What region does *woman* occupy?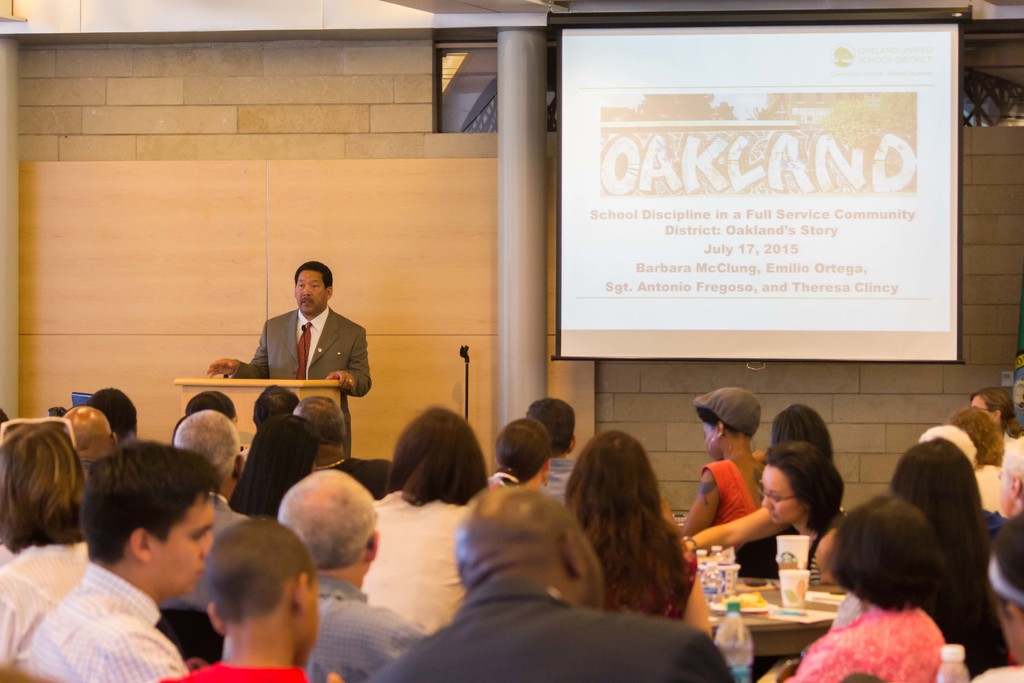
bbox=[228, 418, 320, 516].
